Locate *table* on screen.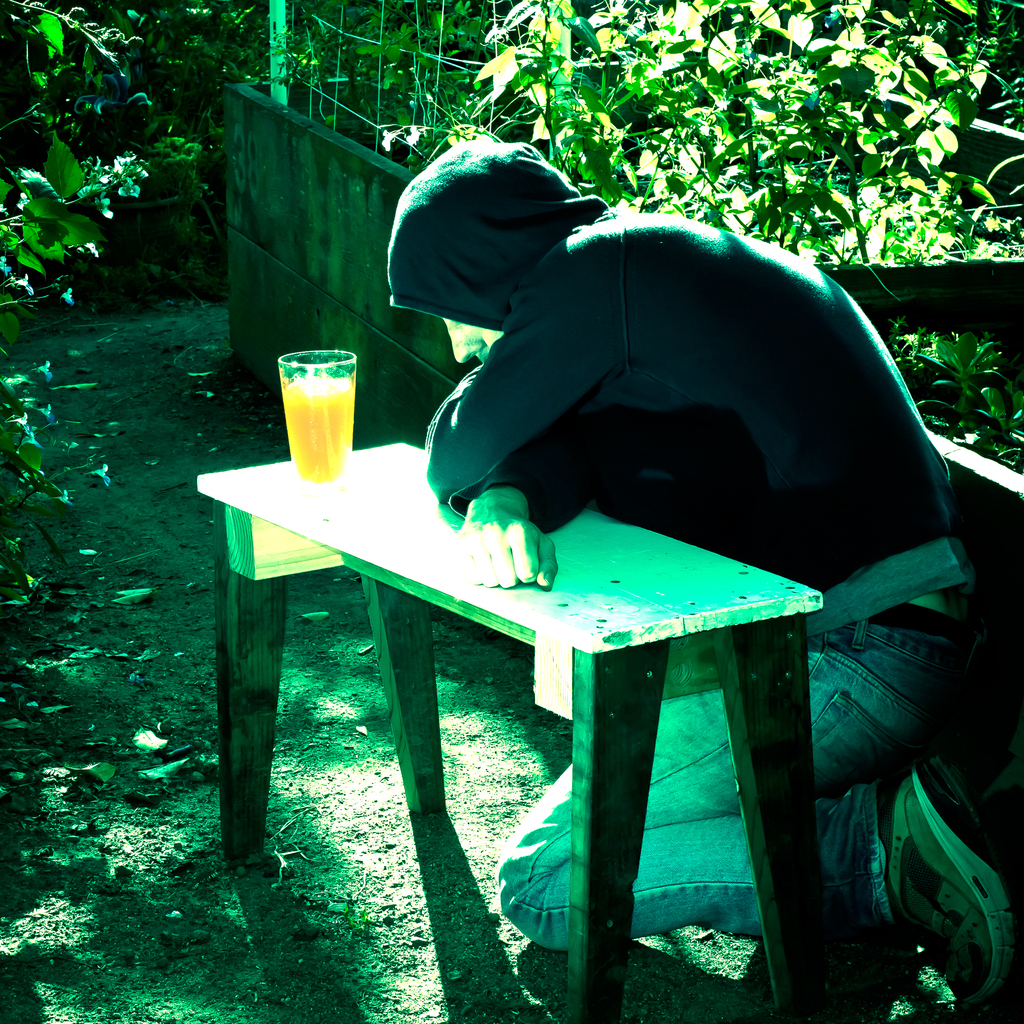
On screen at crop(241, 462, 846, 1003).
